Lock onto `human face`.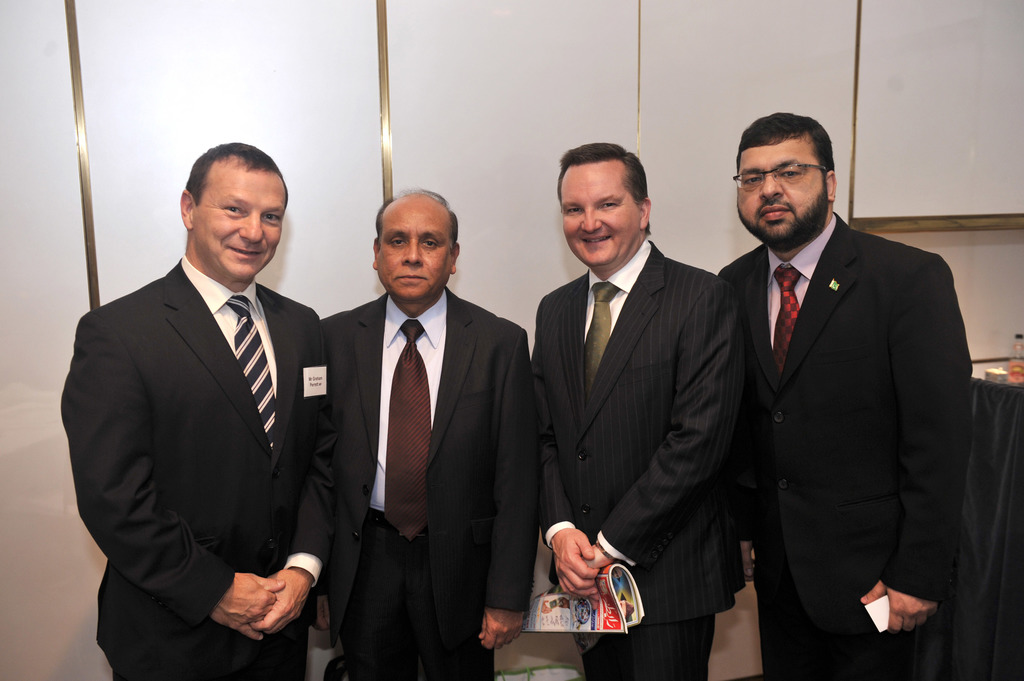
Locked: (x1=730, y1=141, x2=824, y2=250).
